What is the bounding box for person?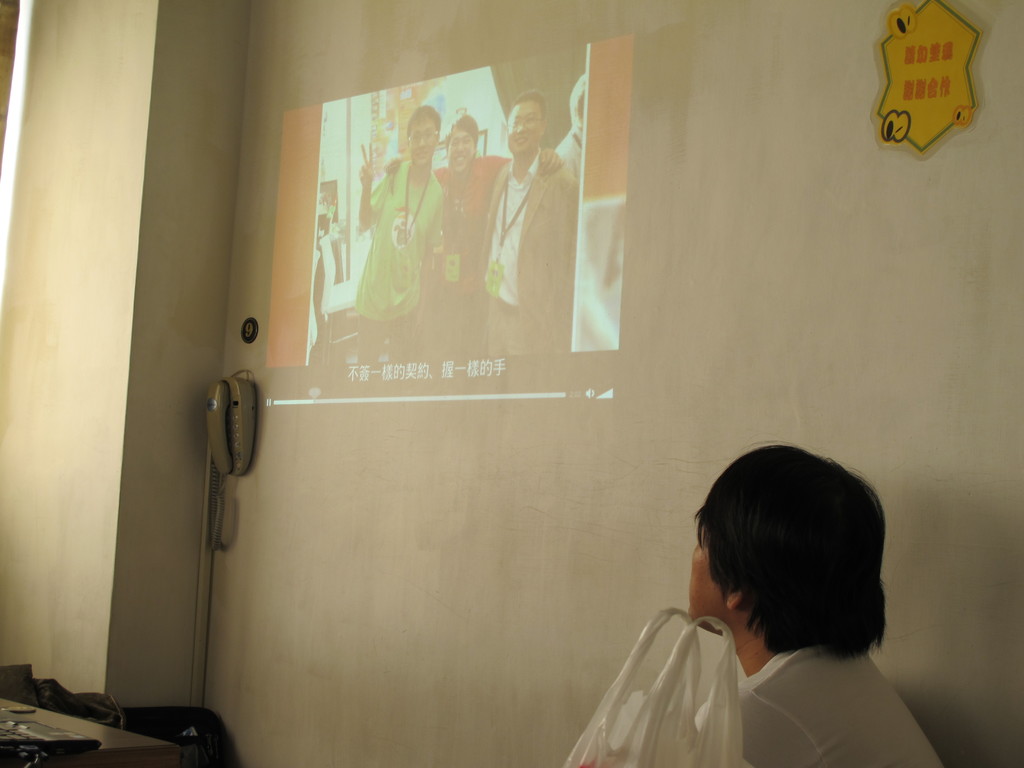
rect(388, 114, 552, 364).
